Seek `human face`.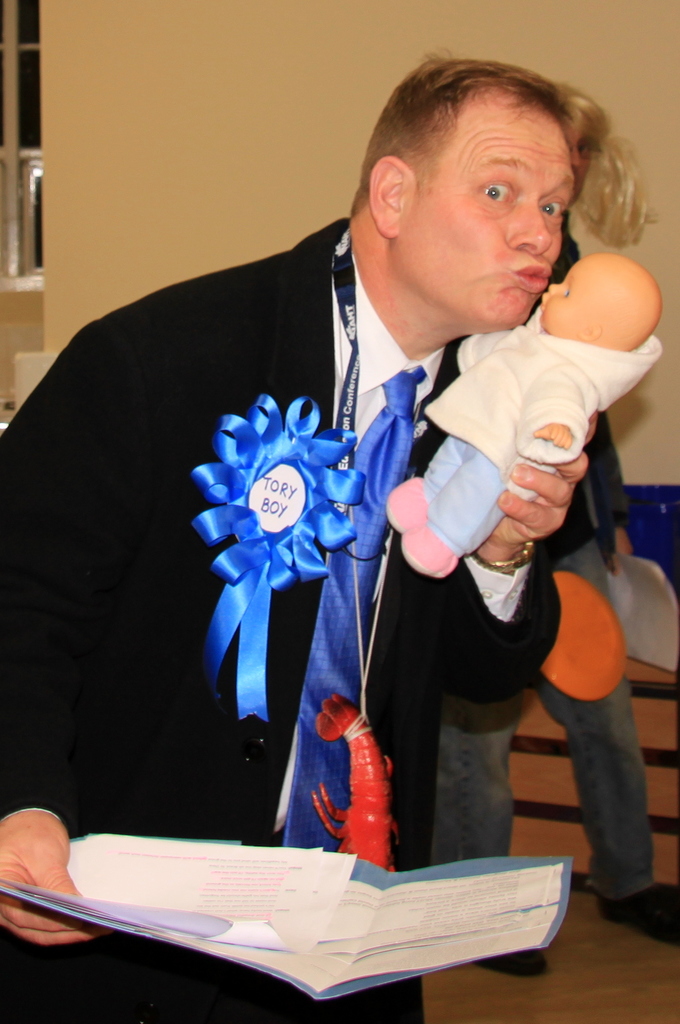
(x1=409, y1=92, x2=579, y2=328).
